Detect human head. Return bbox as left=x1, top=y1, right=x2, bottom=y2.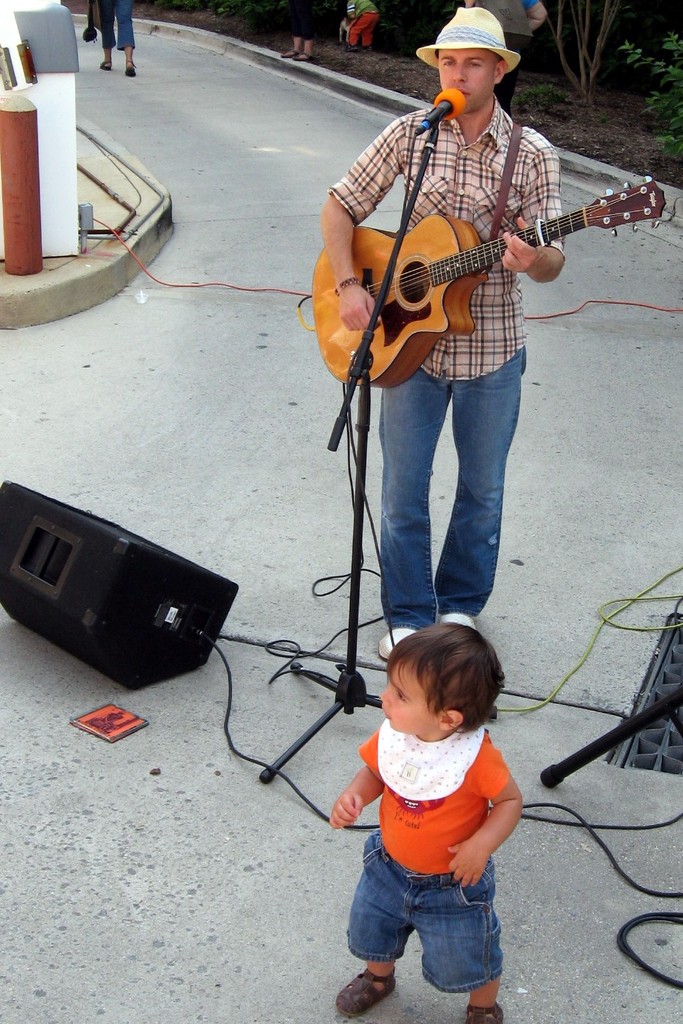
left=378, top=620, right=501, bottom=734.
